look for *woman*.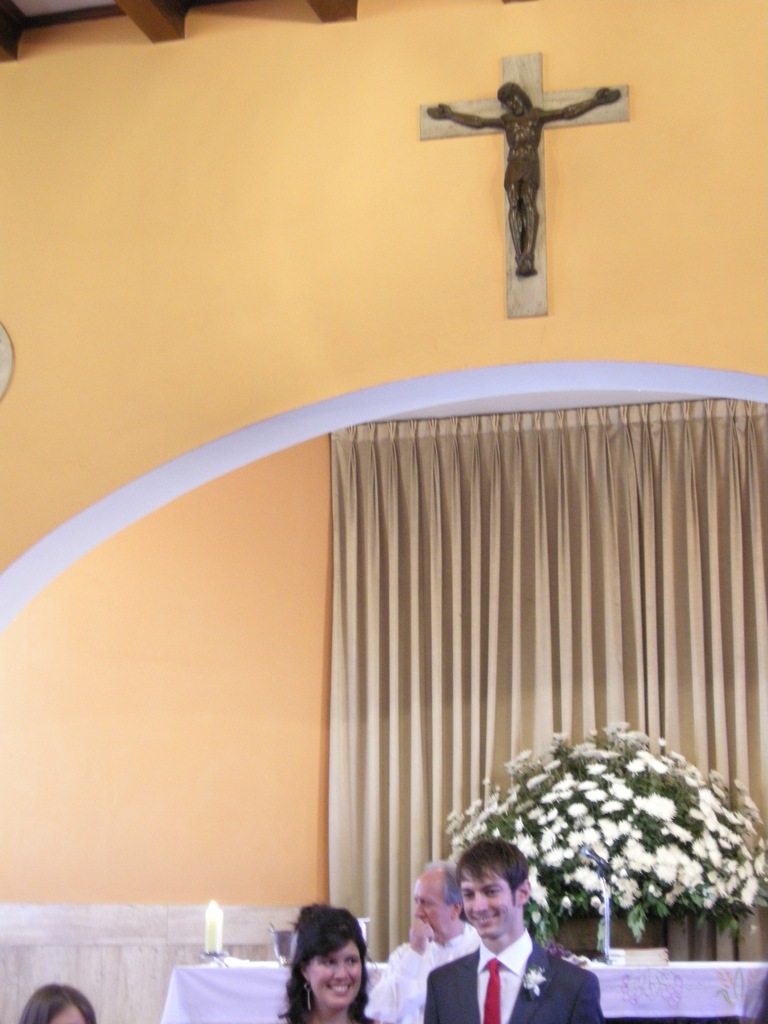
Found: detection(271, 910, 408, 1023).
